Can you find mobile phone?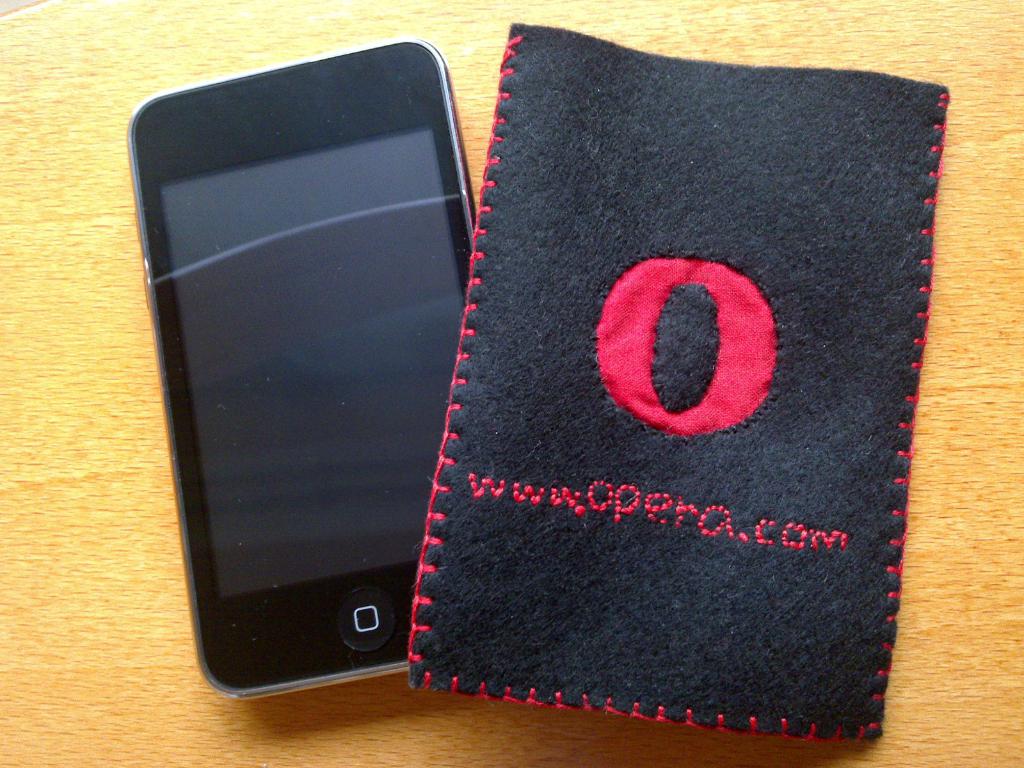
Yes, bounding box: region(125, 35, 477, 707).
